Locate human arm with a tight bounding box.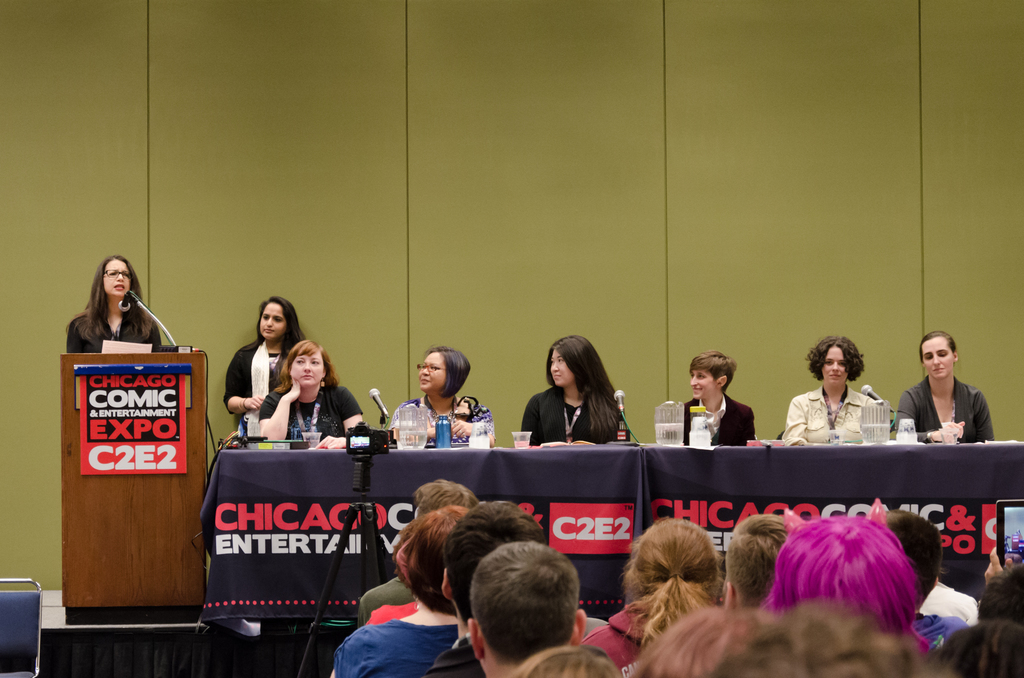
left=449, top=404, right=500, bottom=444.
